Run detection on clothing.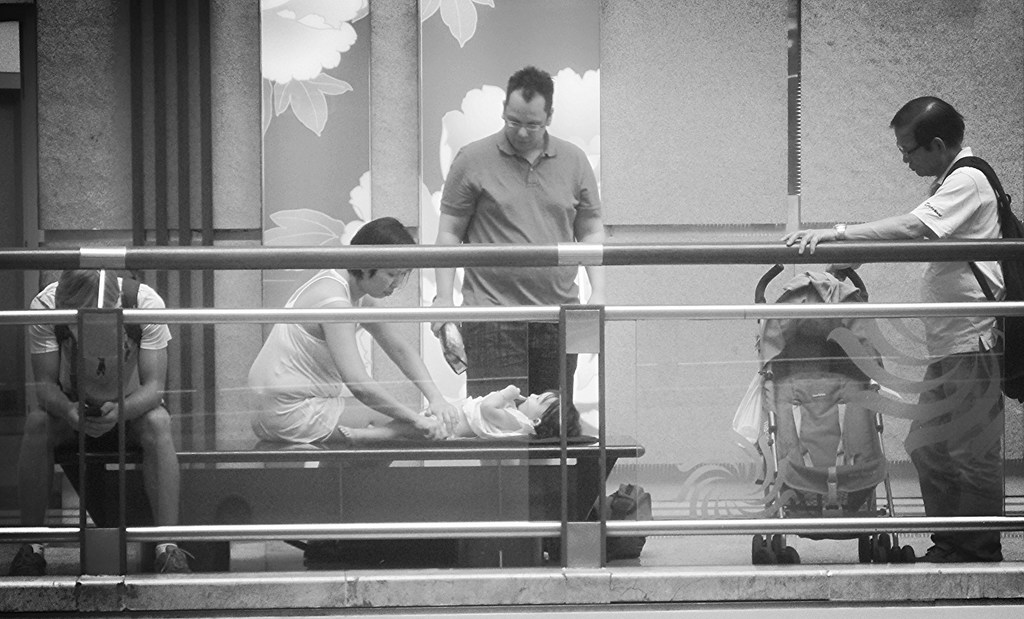
Result: box=[428, 396, 541, 441].
